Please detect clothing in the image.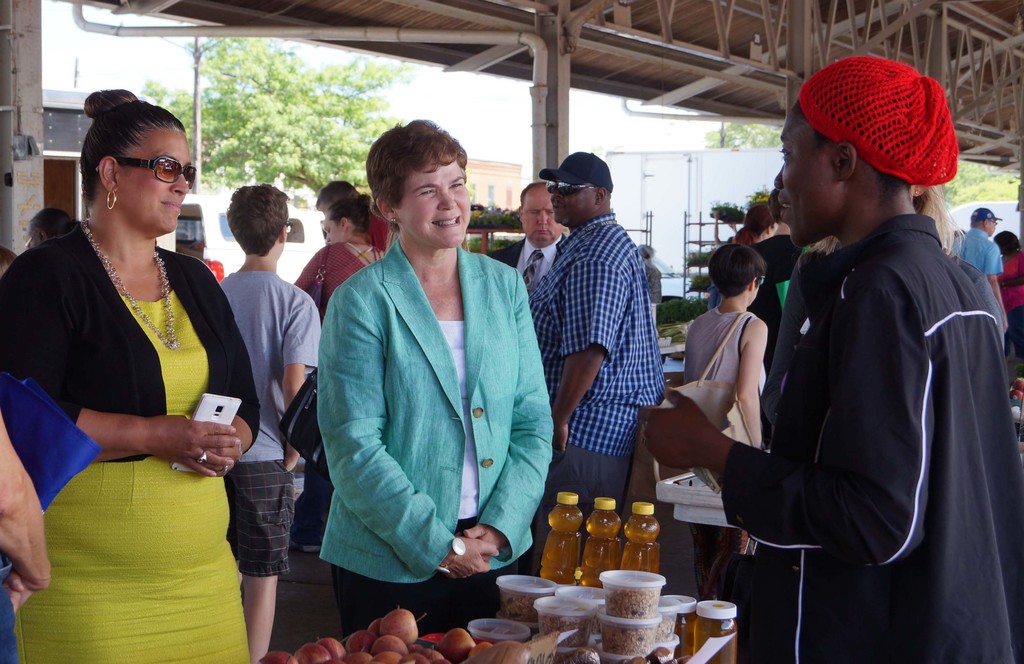
rect(535, 213, 670, 592).
